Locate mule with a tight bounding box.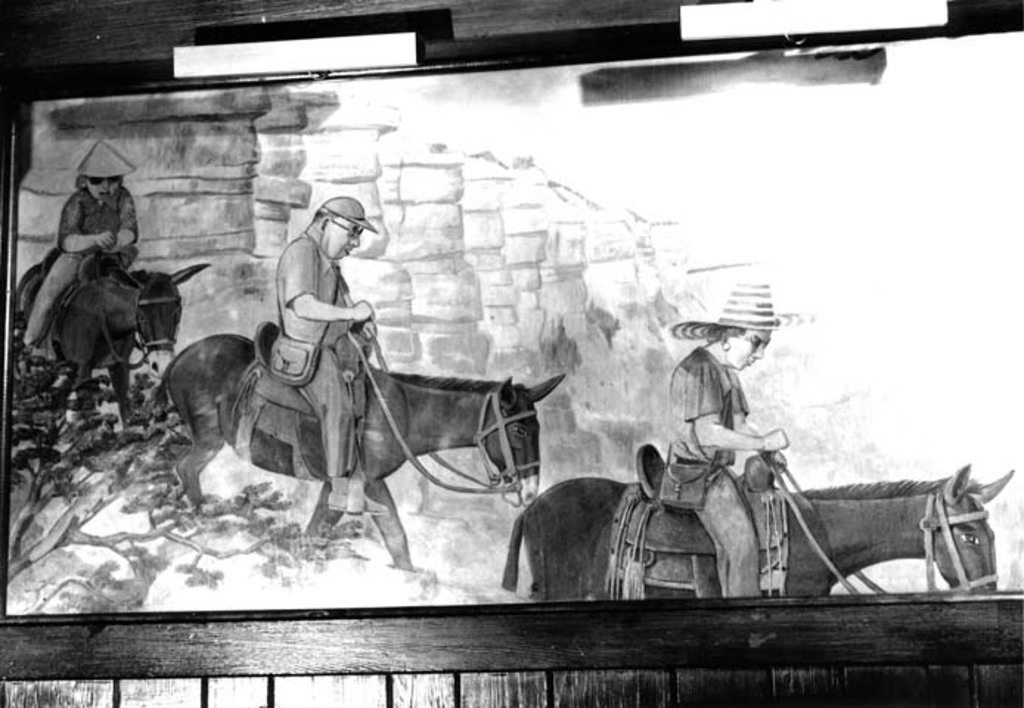
(127,322,570,591).
